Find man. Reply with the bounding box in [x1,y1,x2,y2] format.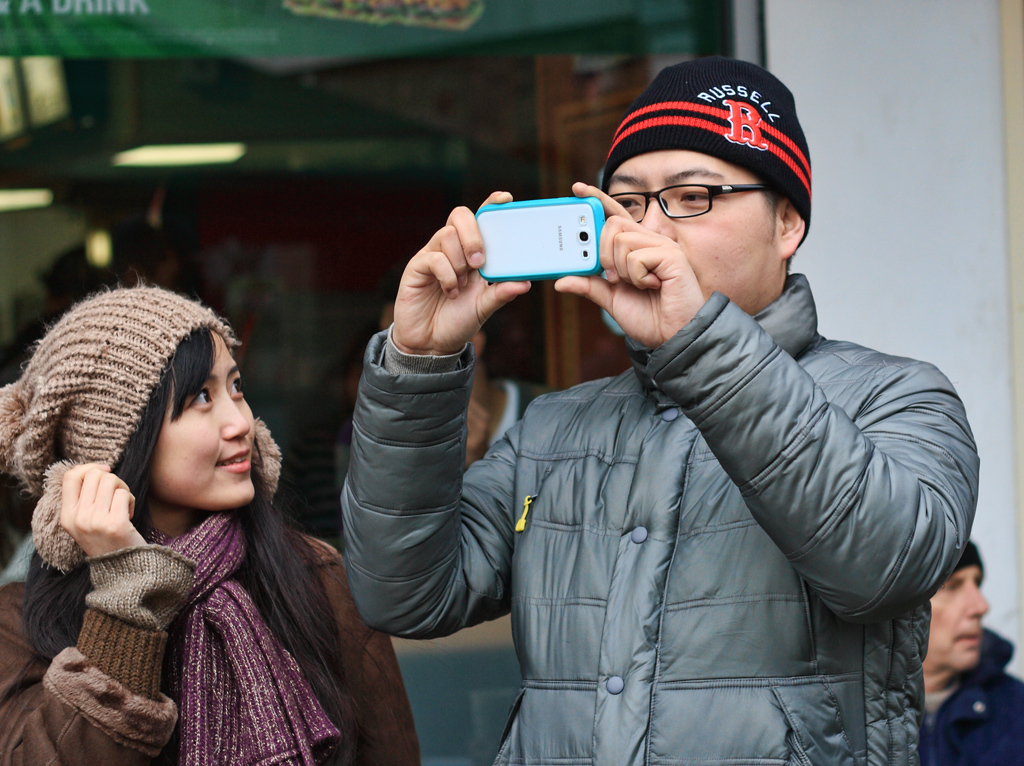
[914,532,1023,765].
